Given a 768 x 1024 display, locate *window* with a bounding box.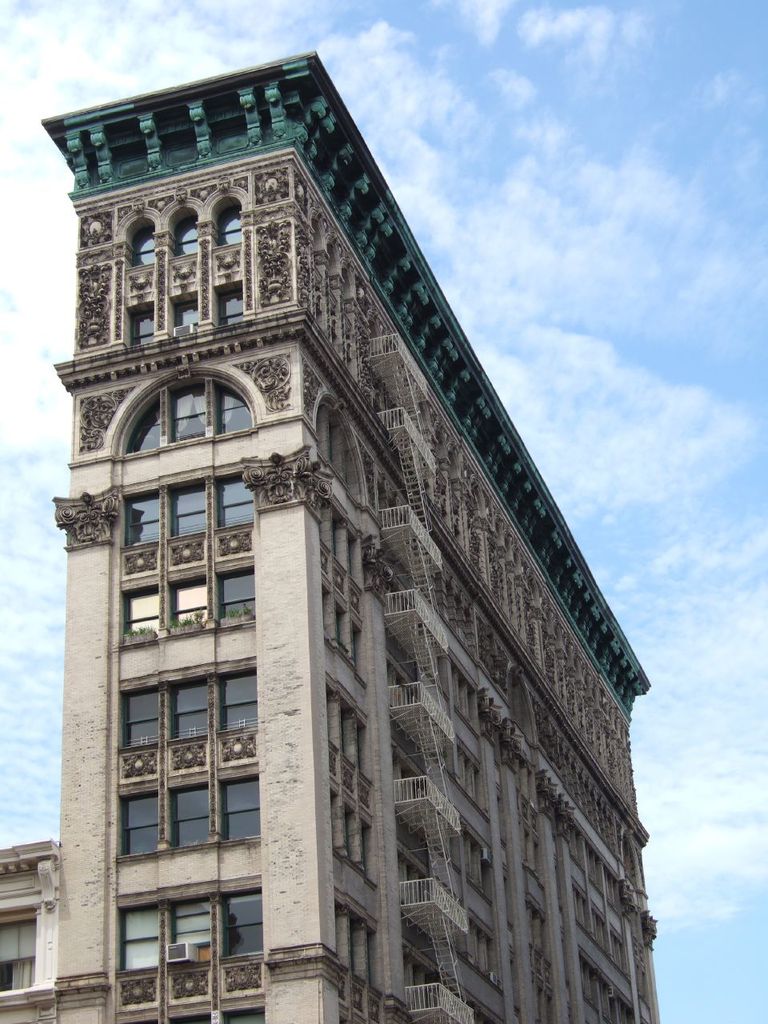
Located: box(123, 471, 258, 538).
